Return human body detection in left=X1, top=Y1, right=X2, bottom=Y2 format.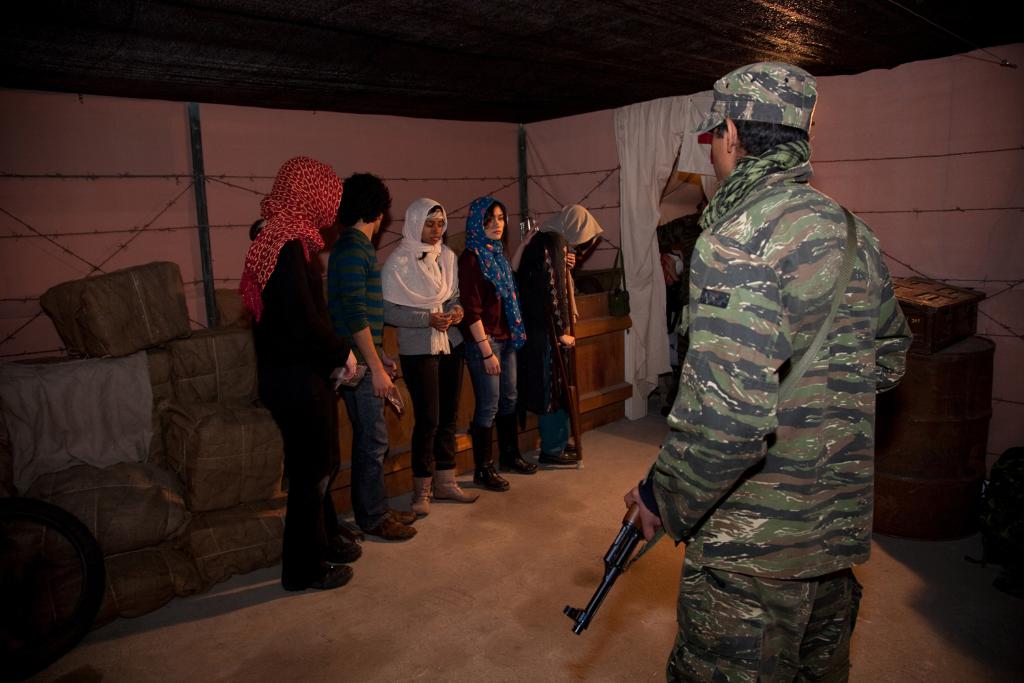
left=454, top=242, right=538, bottom=492.
